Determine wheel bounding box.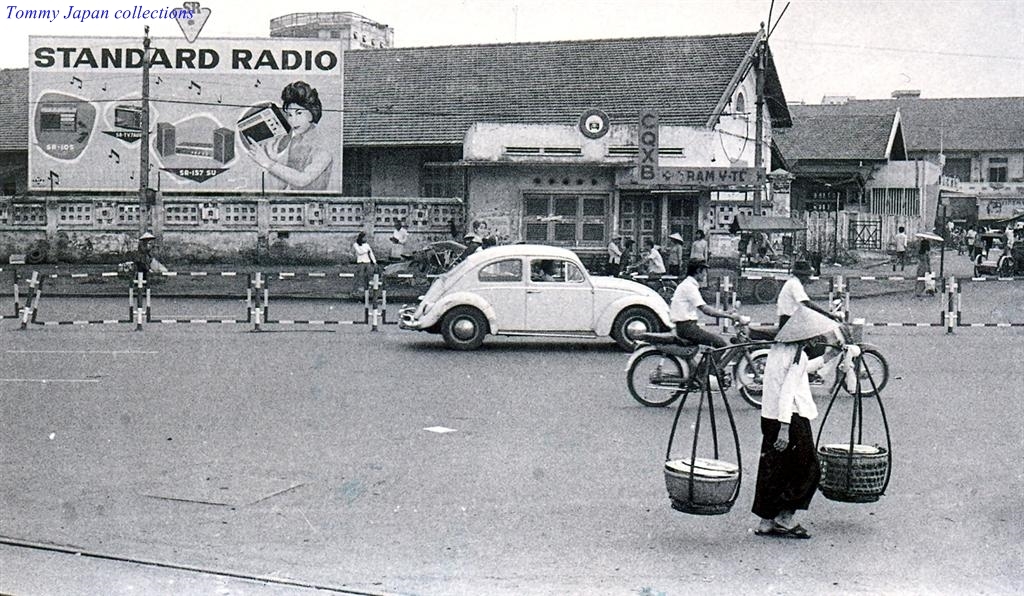
Determined: x1=738, y1=349, x2=773, y2=409.
